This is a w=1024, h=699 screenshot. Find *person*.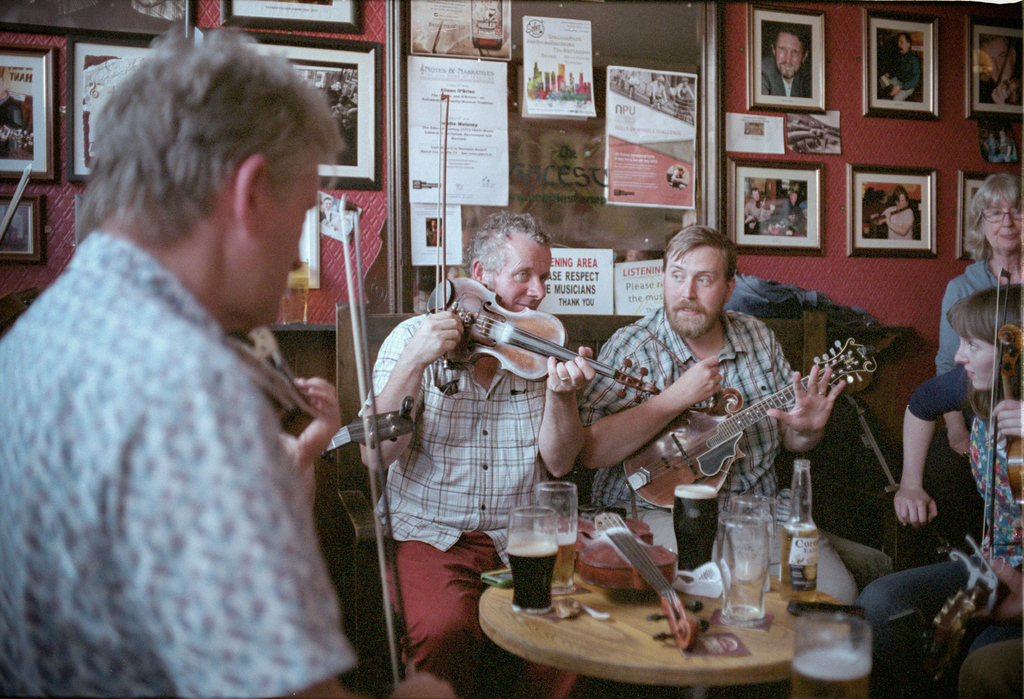
Bounding box: region(760, 24, 810, 96).
